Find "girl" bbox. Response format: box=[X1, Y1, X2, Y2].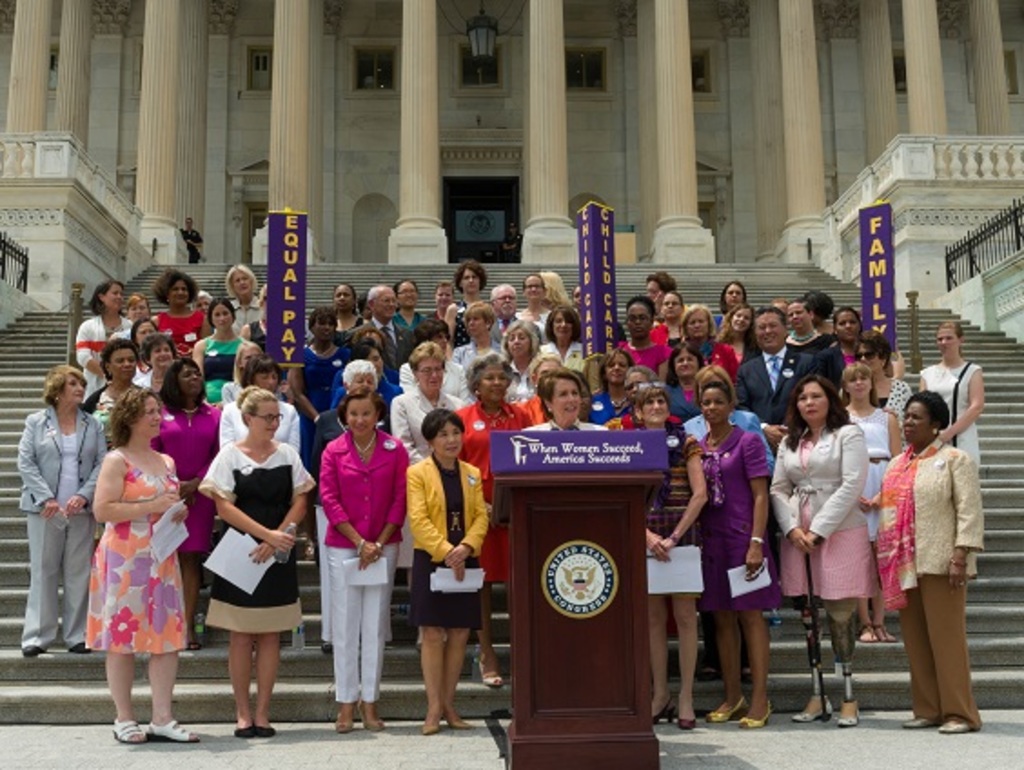
box=[592, 345, 643, 425].
